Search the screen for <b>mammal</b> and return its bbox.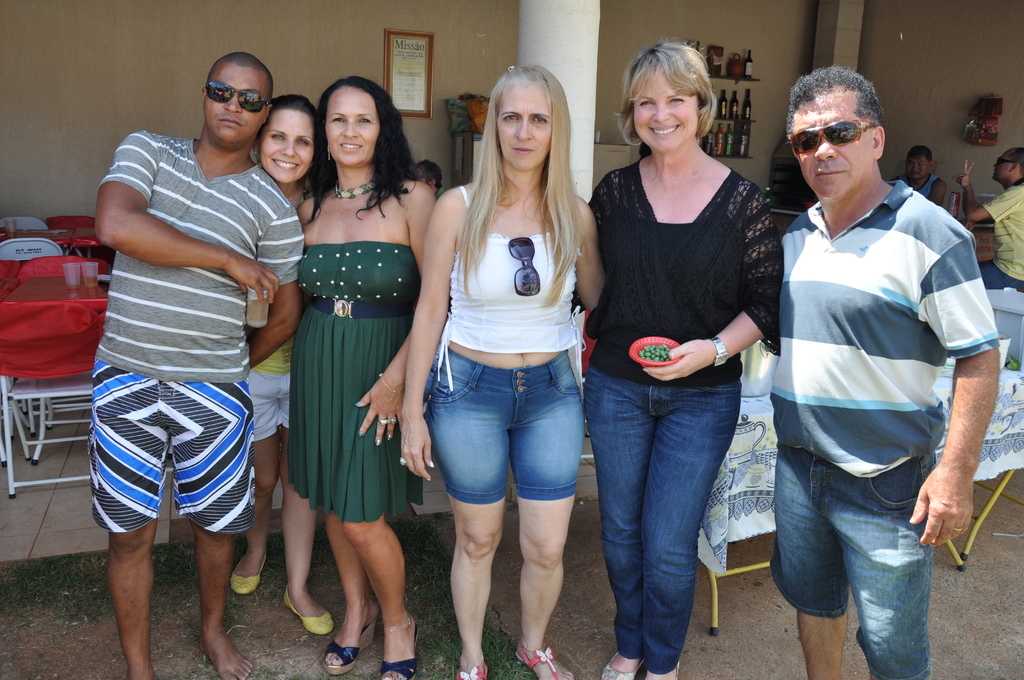
Found: left=584, top=44, right=782, bottom=679.
